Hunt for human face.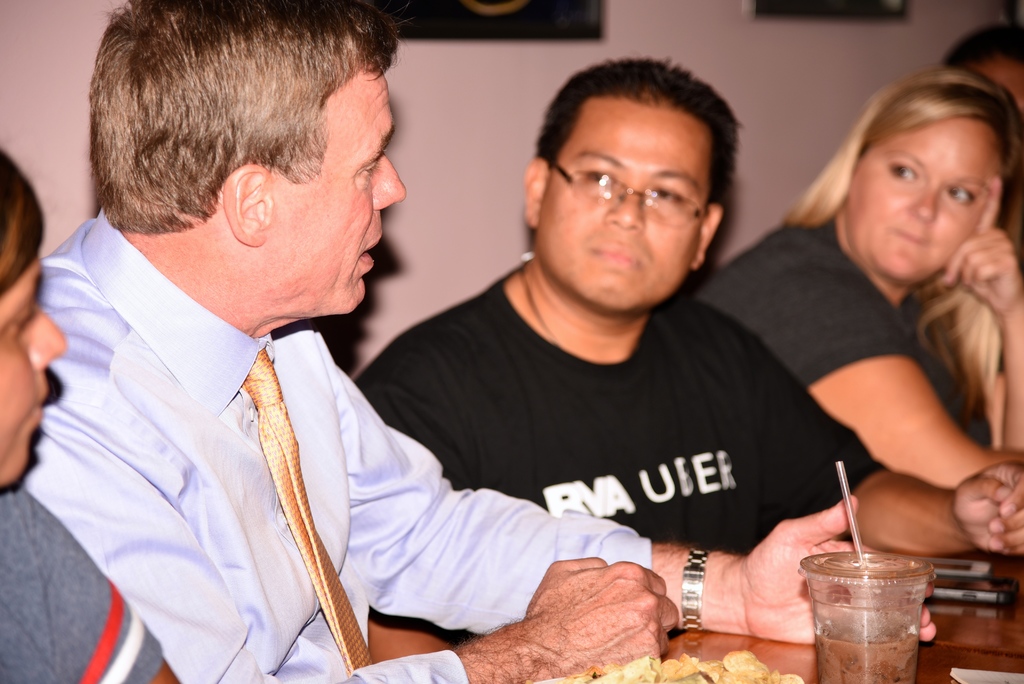
Hunted down at (x1=270, y1=67, x2=409, y2=313).
